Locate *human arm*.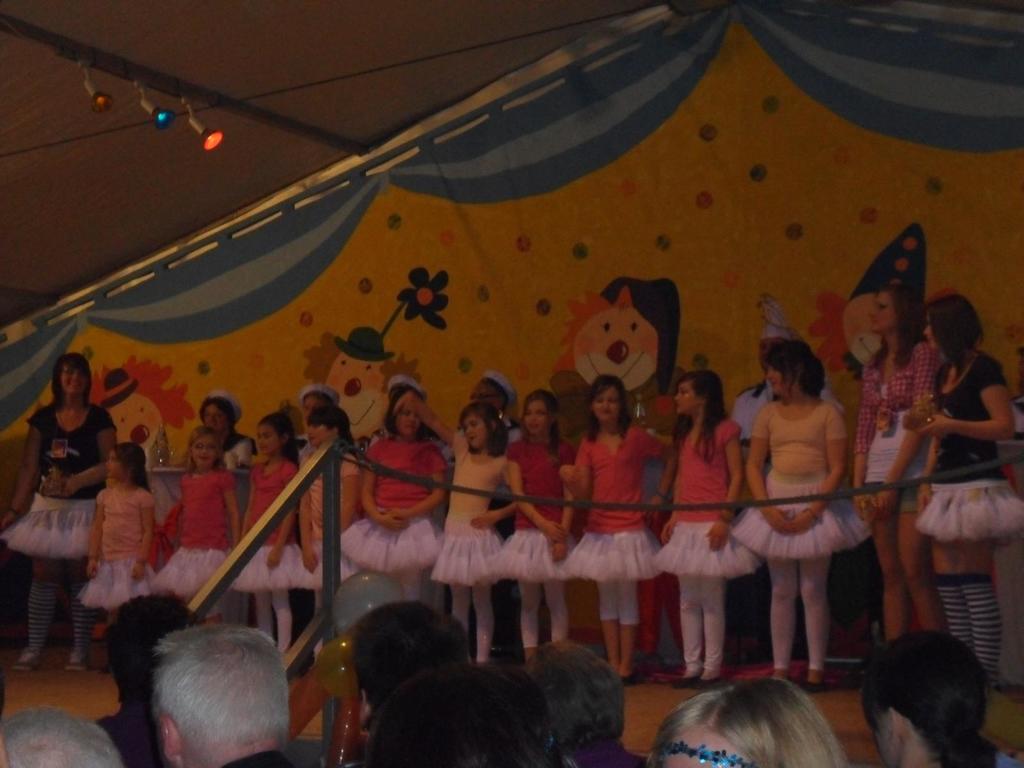
Bounding box: x1=397, y1=388, x2=455, y2=445.
